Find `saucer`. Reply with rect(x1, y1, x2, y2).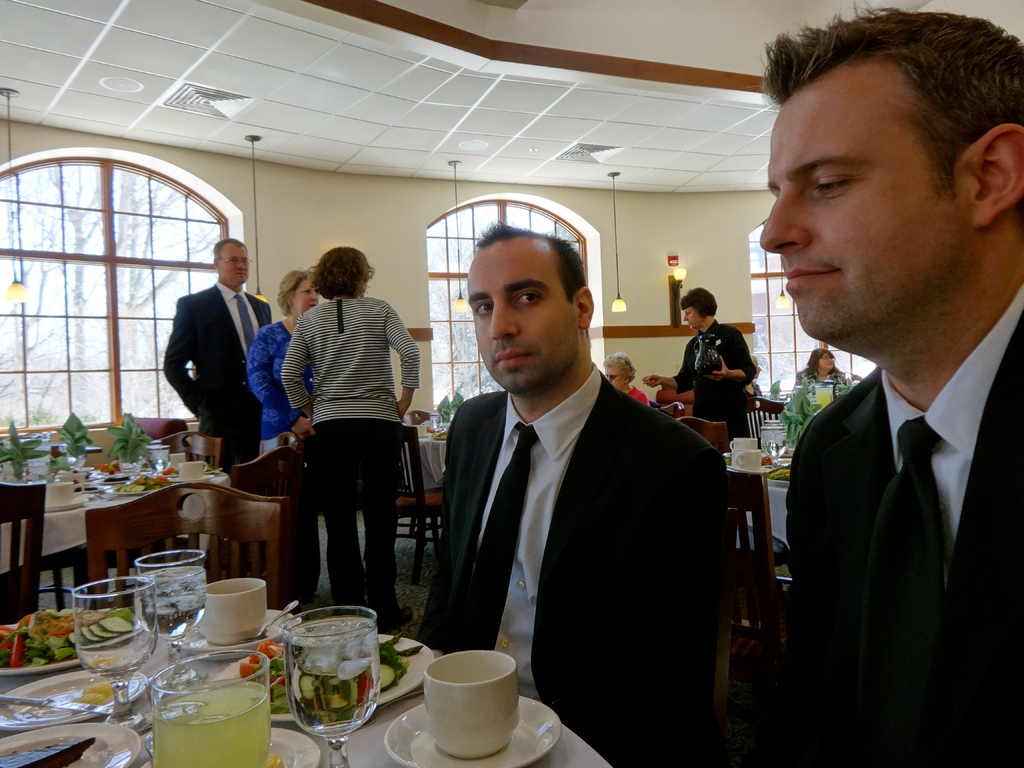
rect(173, 605, 298, 660).
